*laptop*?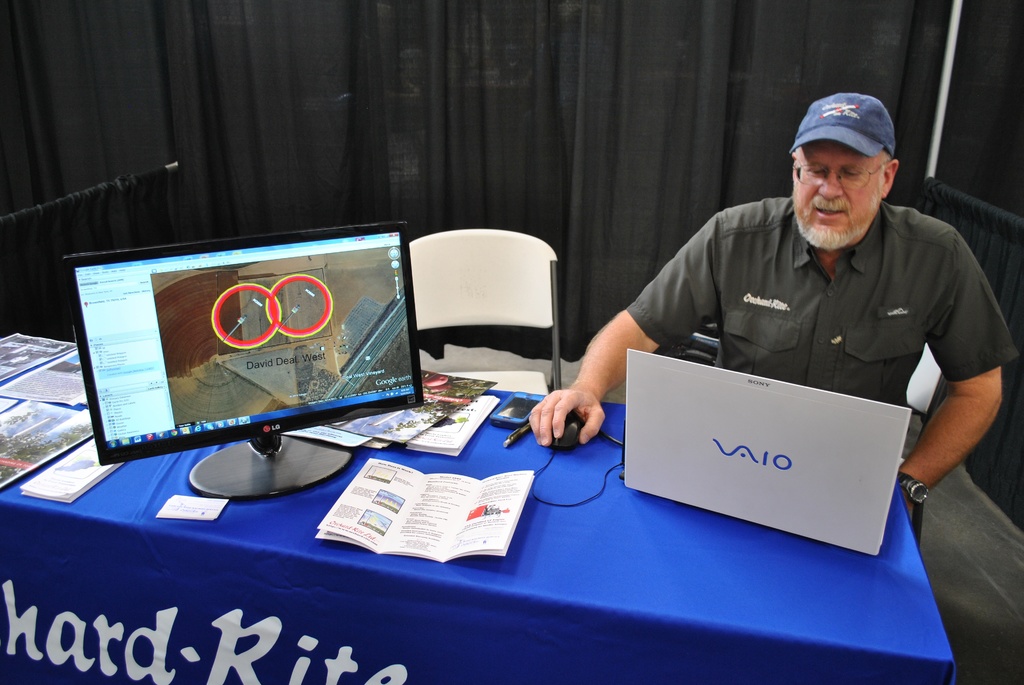
bbox=(609, 357, 937, 572)
